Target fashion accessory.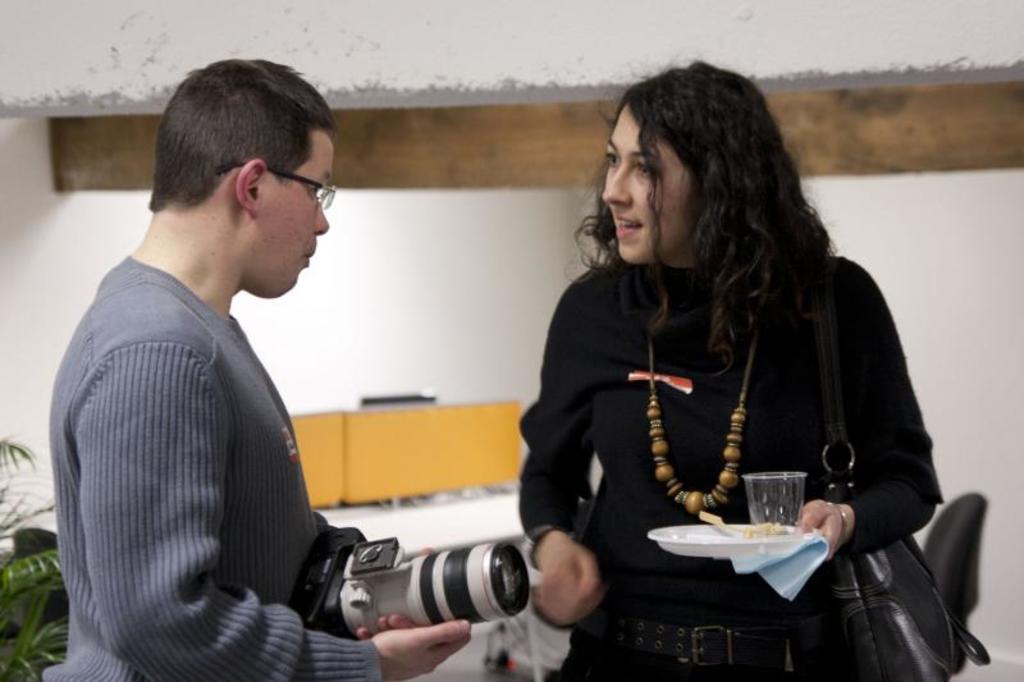
Target region: {"left": 838, "top": 499, "right": 850, "bottom": 549}.
